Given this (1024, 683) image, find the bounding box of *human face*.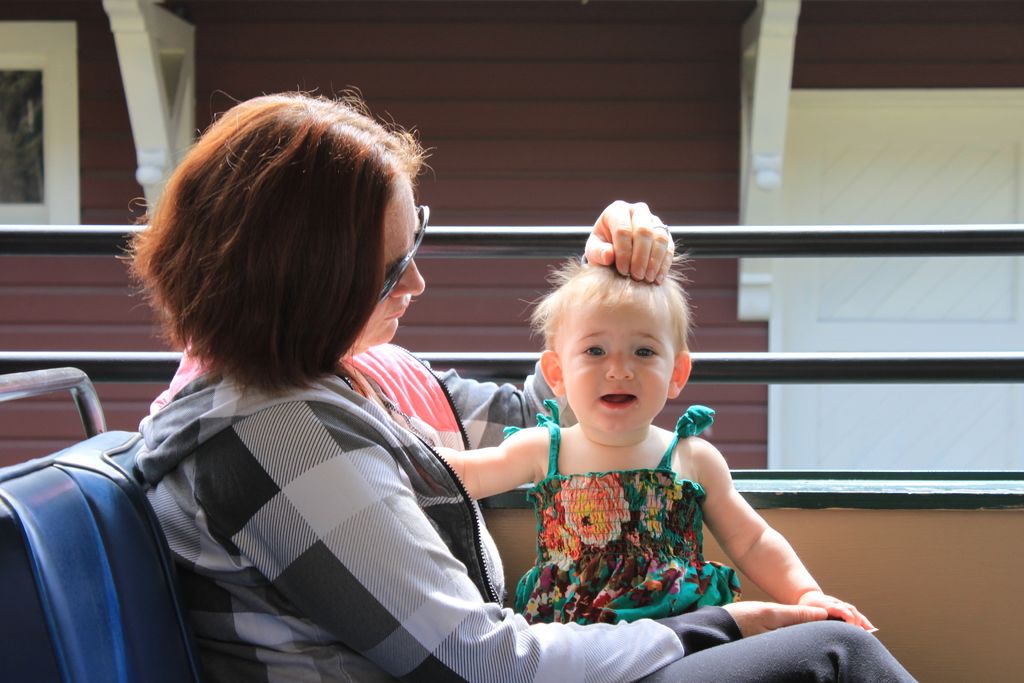
{"left": 563, "top": 291, "right": 675, "bottom": 436}.
